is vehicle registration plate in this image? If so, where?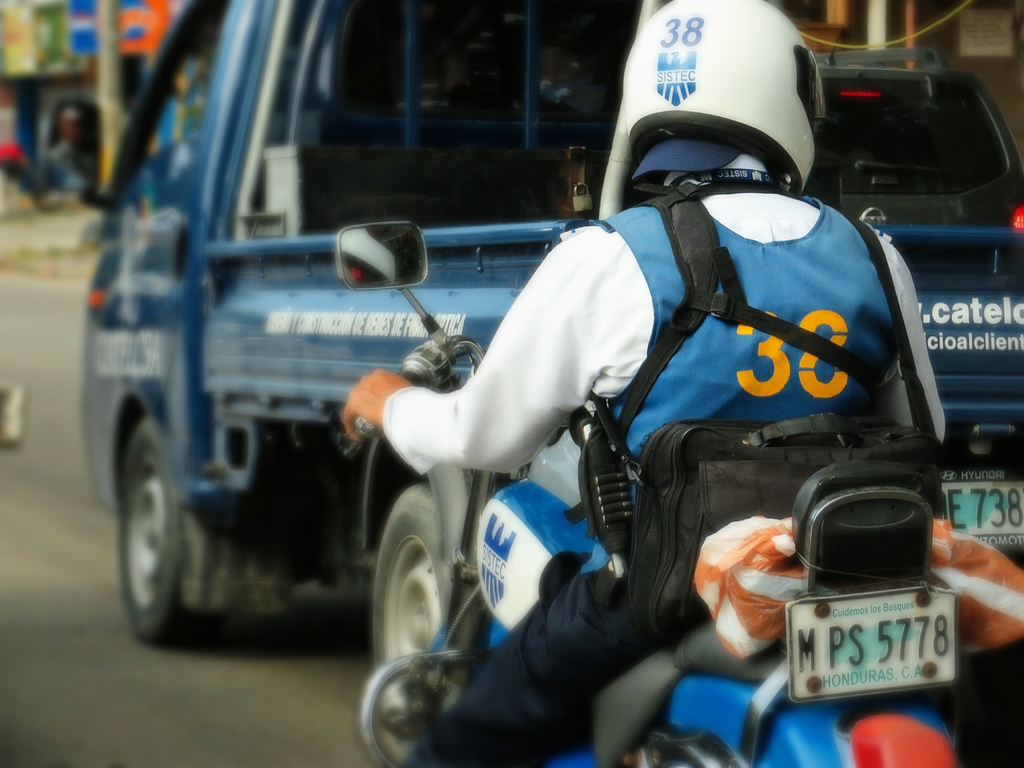
Yes, at pyautogui.locateOnScreen(787, 588, 957, 701).
